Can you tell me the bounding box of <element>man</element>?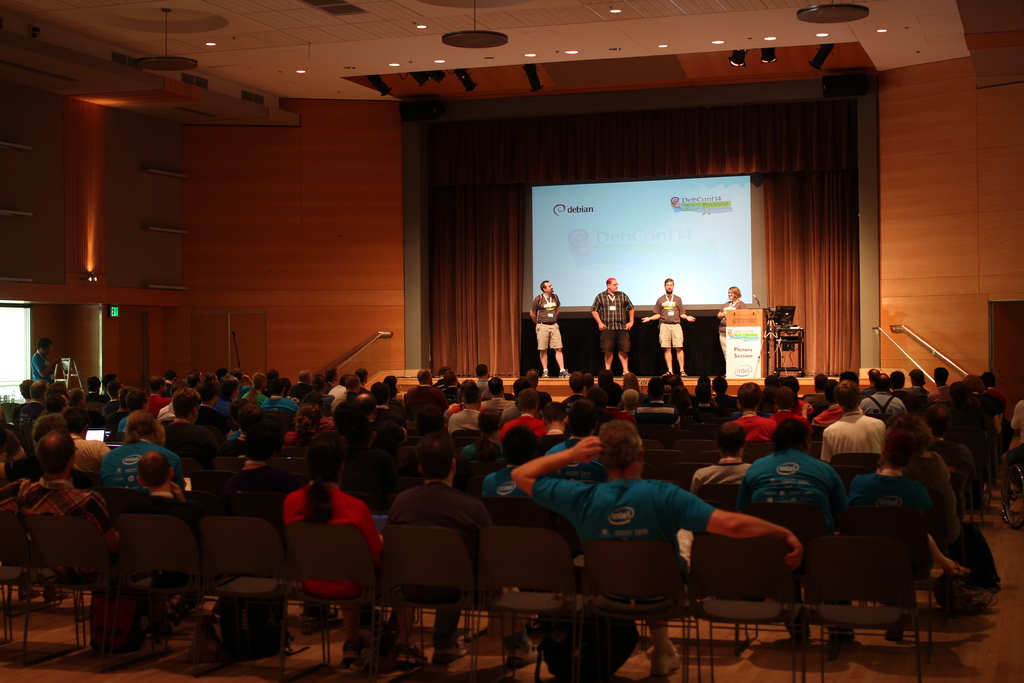
select_region(642, 277, 698, 378).
